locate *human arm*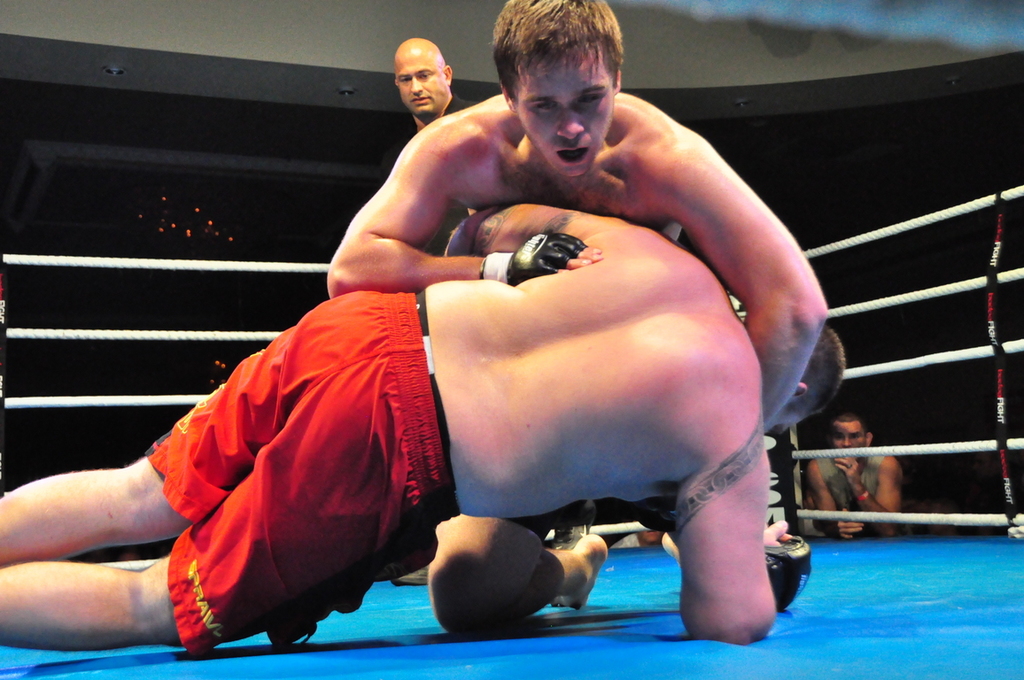
detection(667, 437, 788, 649)
